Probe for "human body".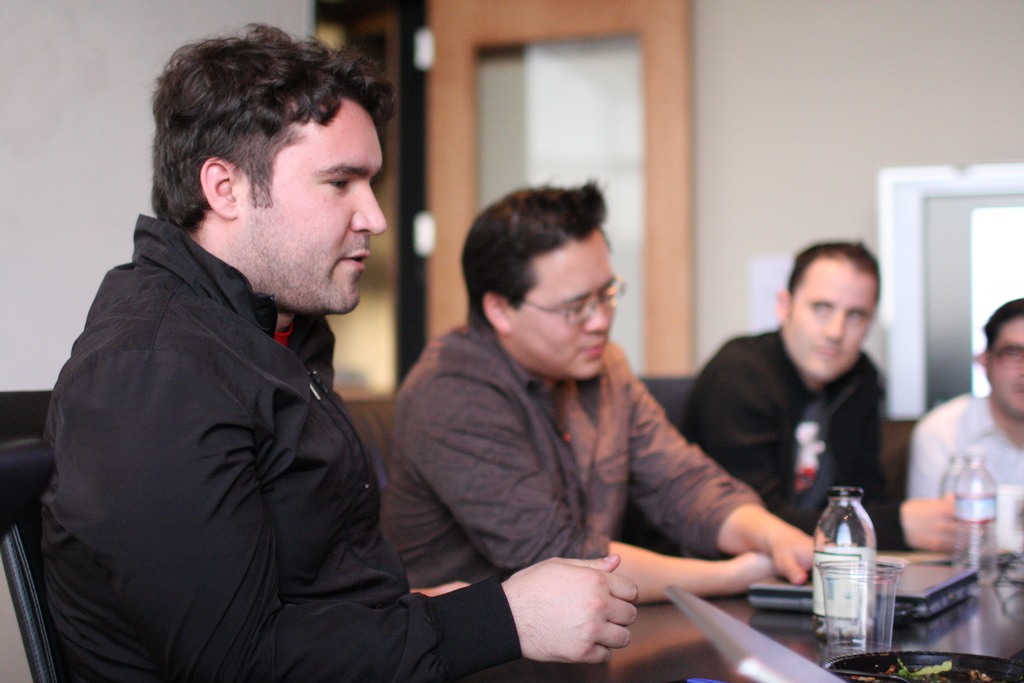
Probe result: box(676, 238, 990, 559).
